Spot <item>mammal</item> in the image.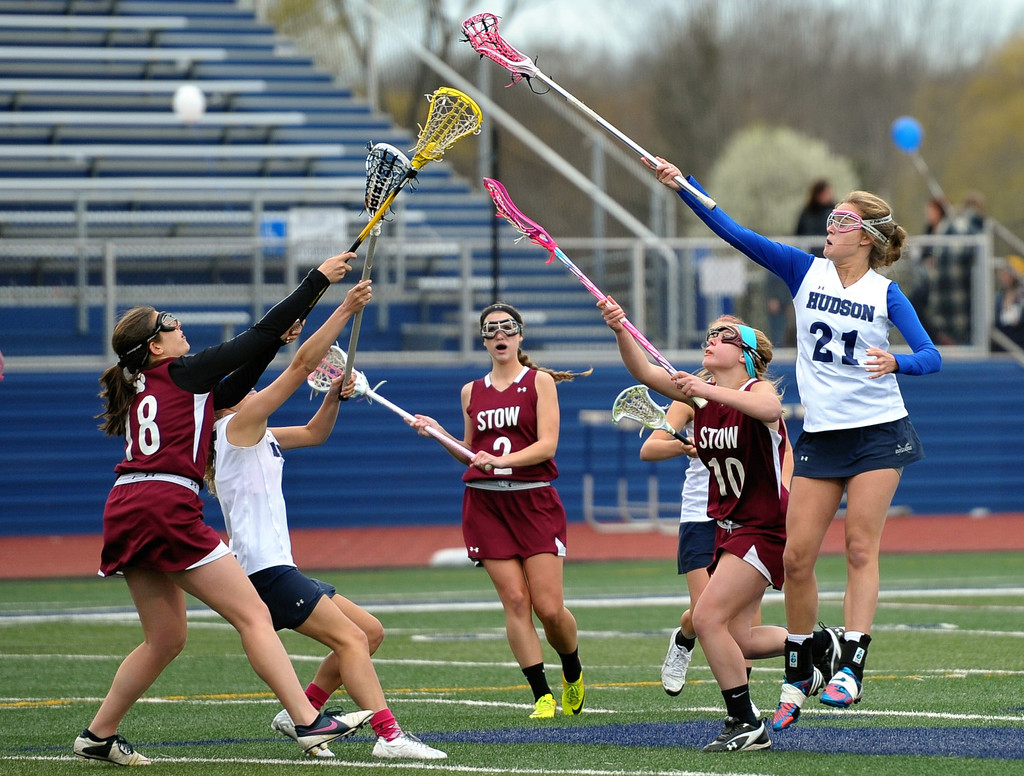
<item>mammal</item> found at bbox(957, 188, 985, 238).
